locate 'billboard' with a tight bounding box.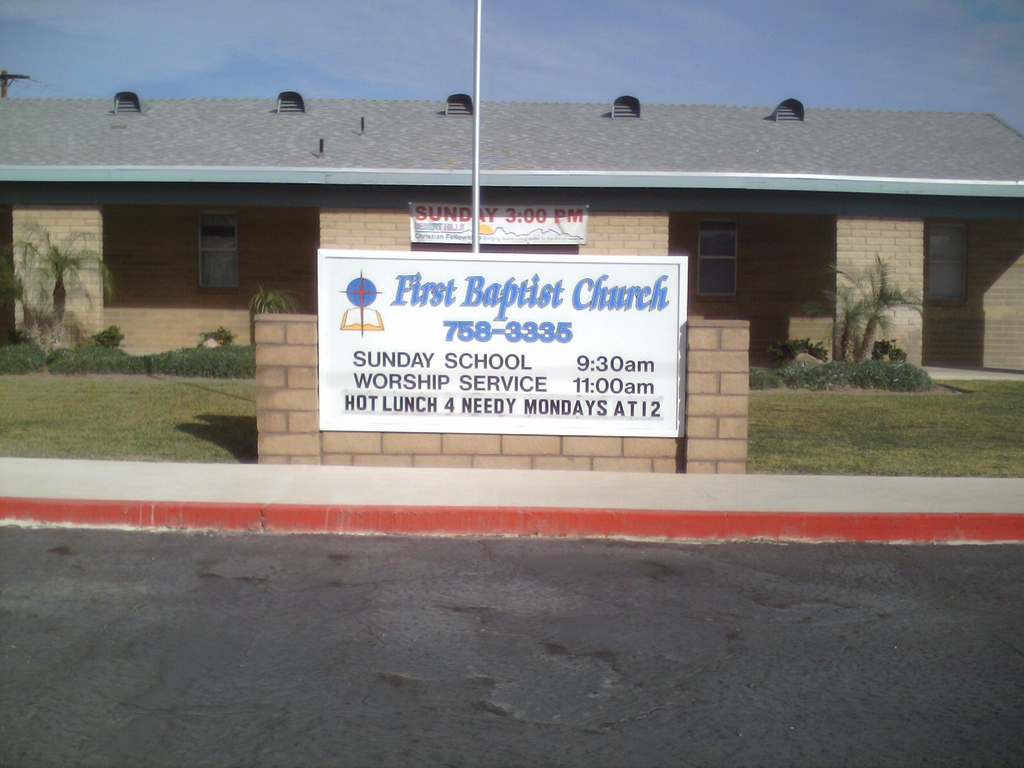
left=408, top=202, right=588, bottom=244.
